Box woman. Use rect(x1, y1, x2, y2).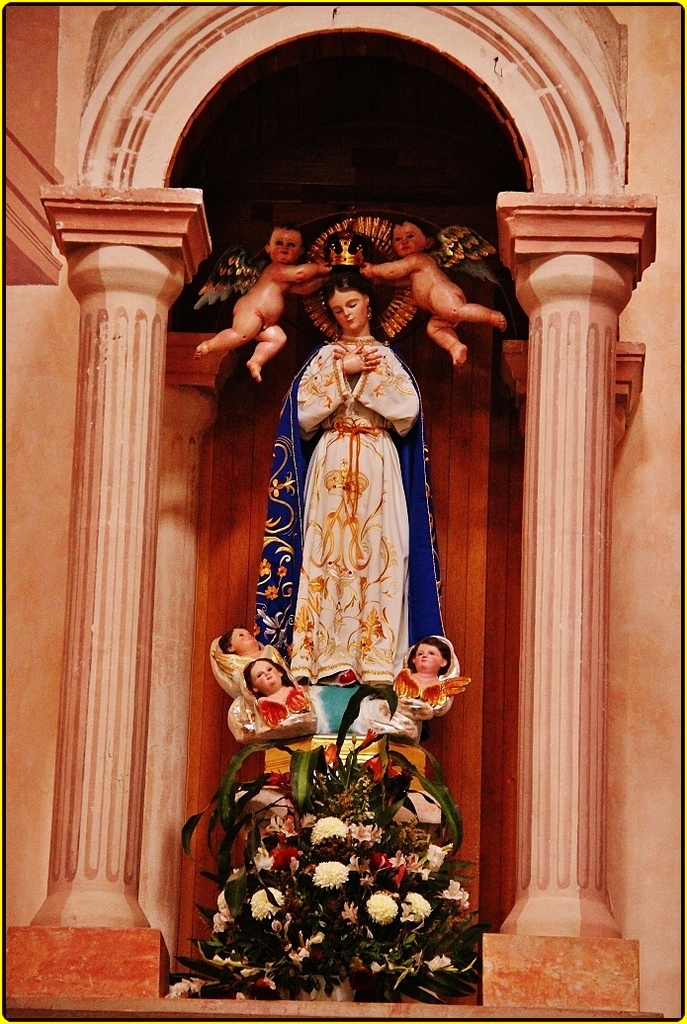
rect(264, 246, 446, 729).
